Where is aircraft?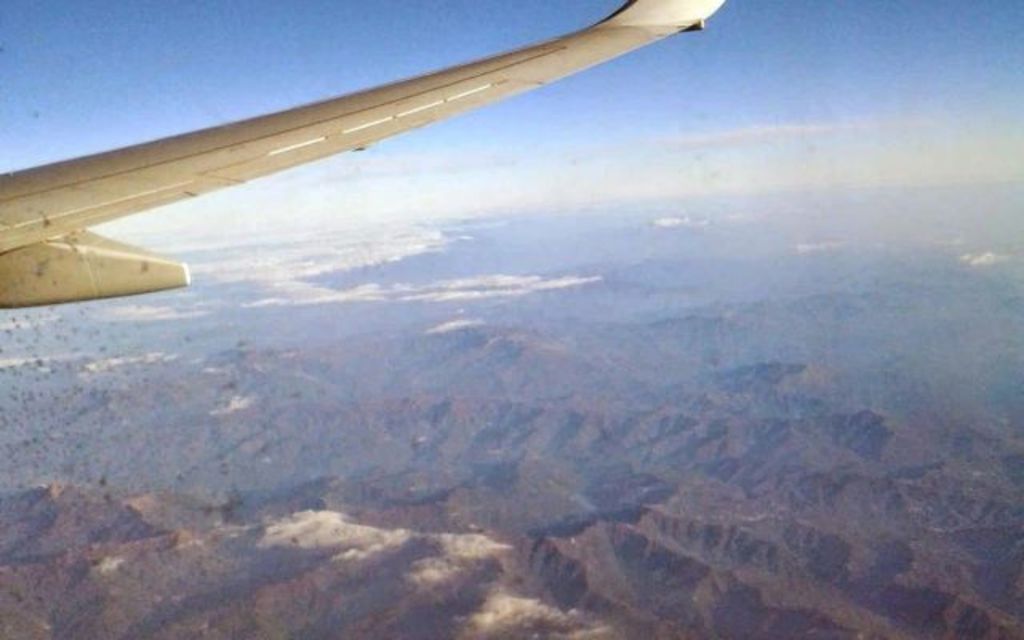
(0, 0, 723, 312).
